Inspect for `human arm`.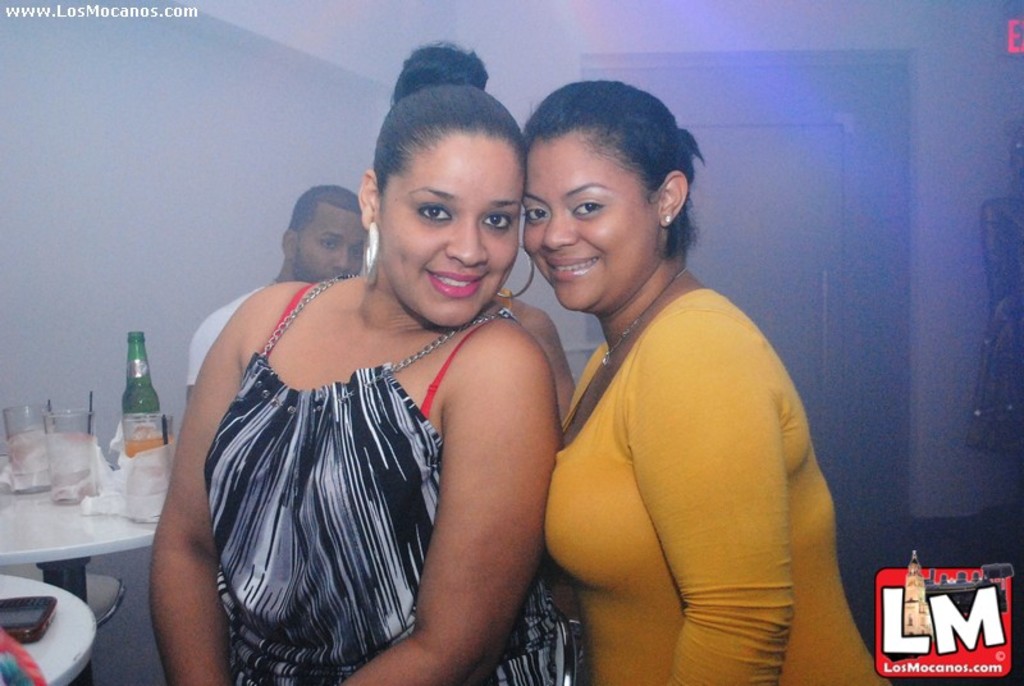
Inspection: [618, 310, 794, 685].
